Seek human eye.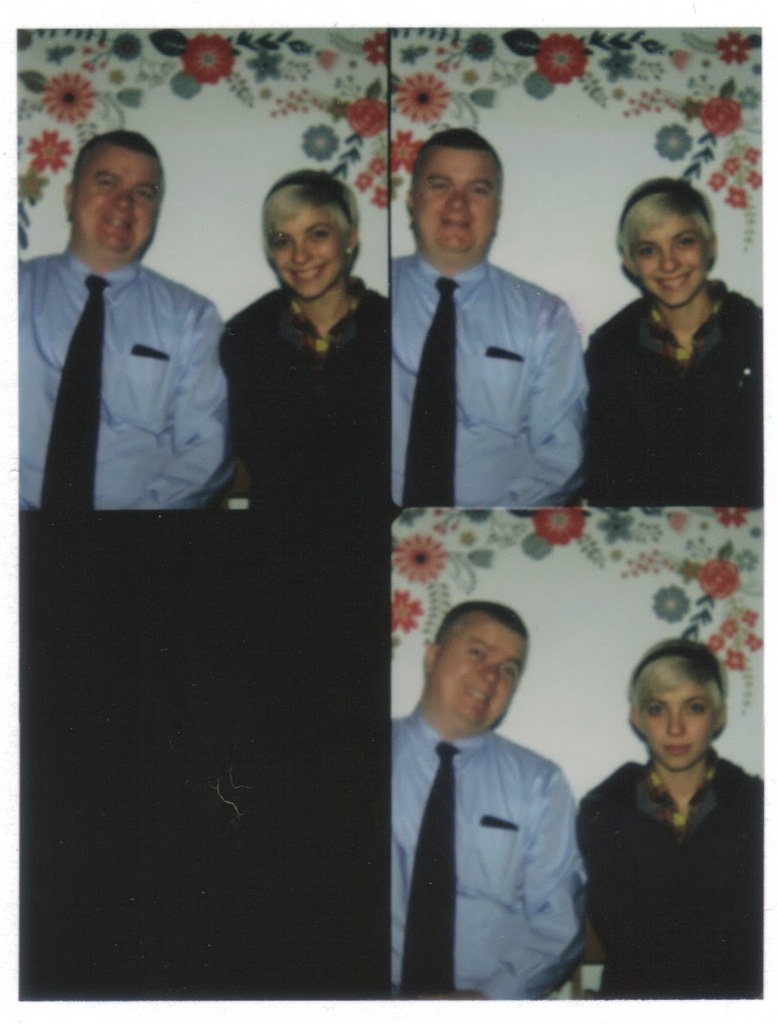
471:182:490:197.
